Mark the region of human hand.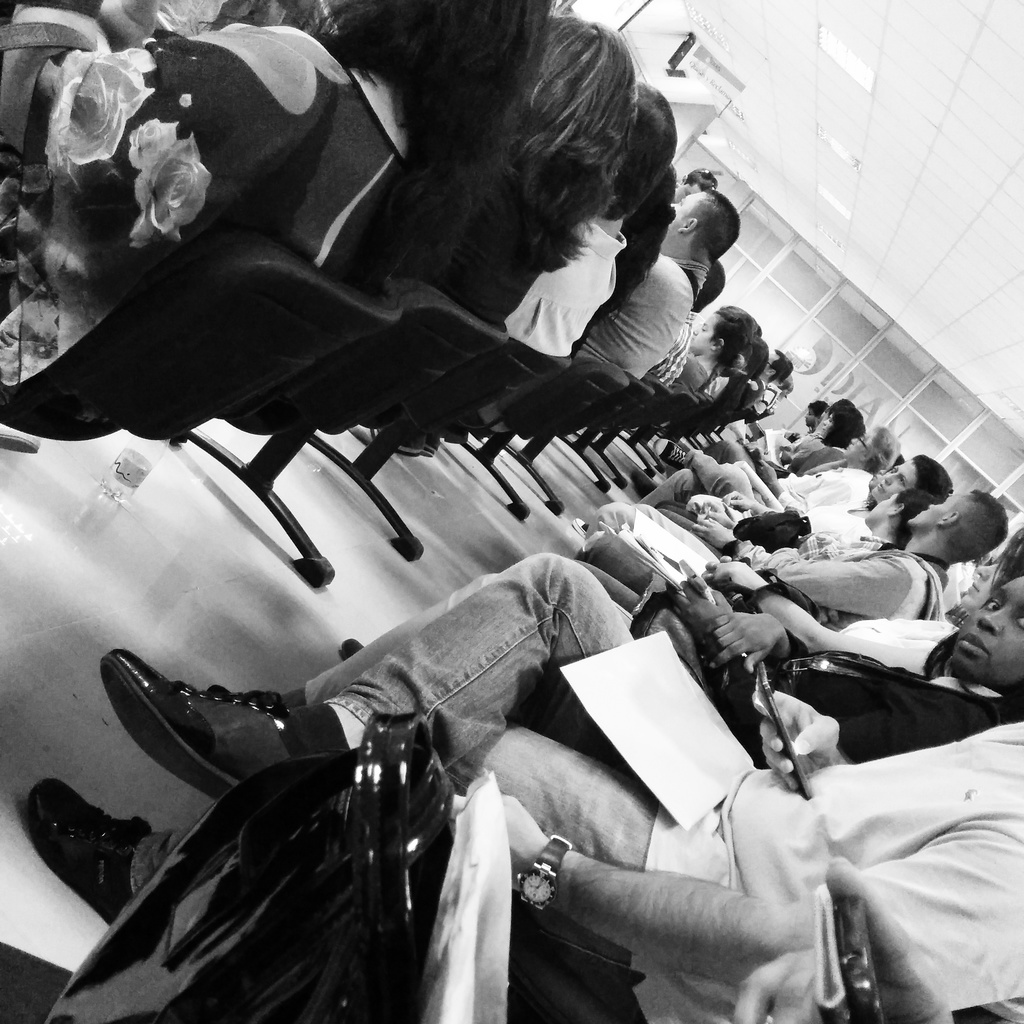
Region: {"x1": 781, "y1": 445, "x2": 792, "y2": 470}.
